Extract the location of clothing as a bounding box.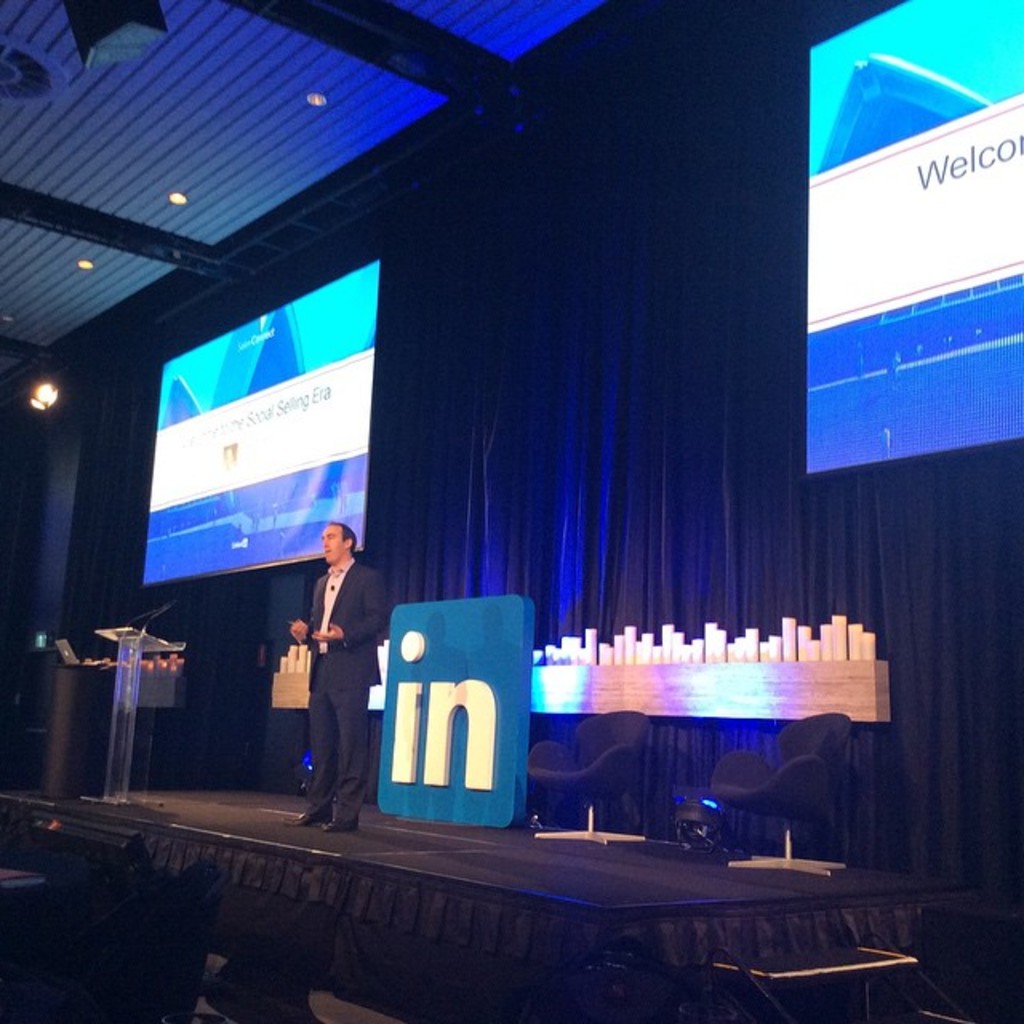
left=285, top=563, right=376, bottom=837.
